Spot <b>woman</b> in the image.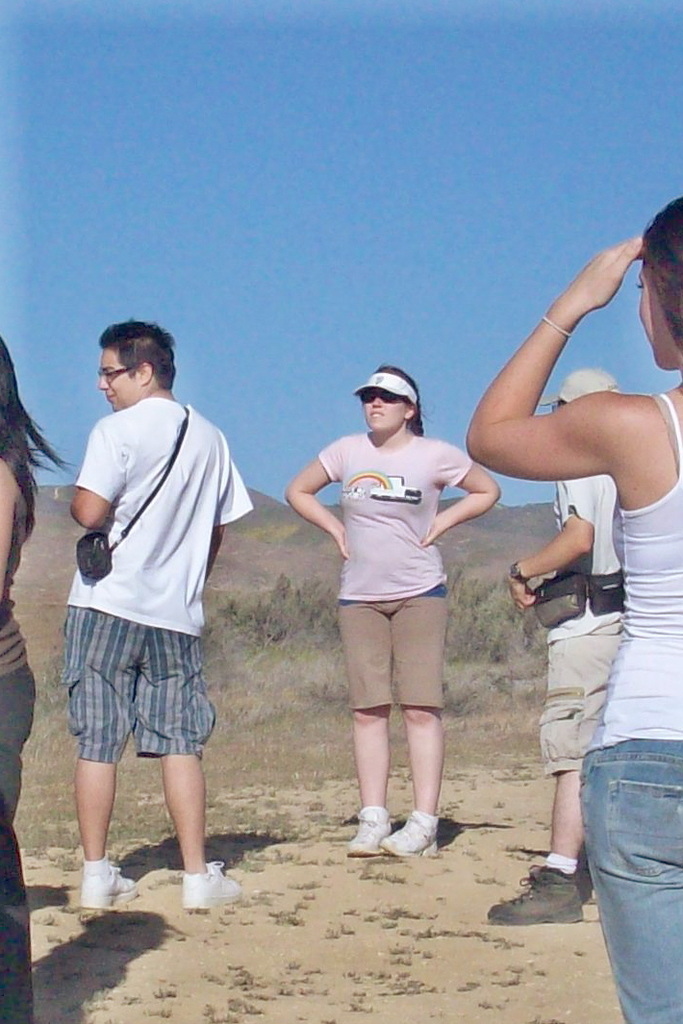
<b>woman</b> found at [left=285, top=371, right=494, bottom=861].
